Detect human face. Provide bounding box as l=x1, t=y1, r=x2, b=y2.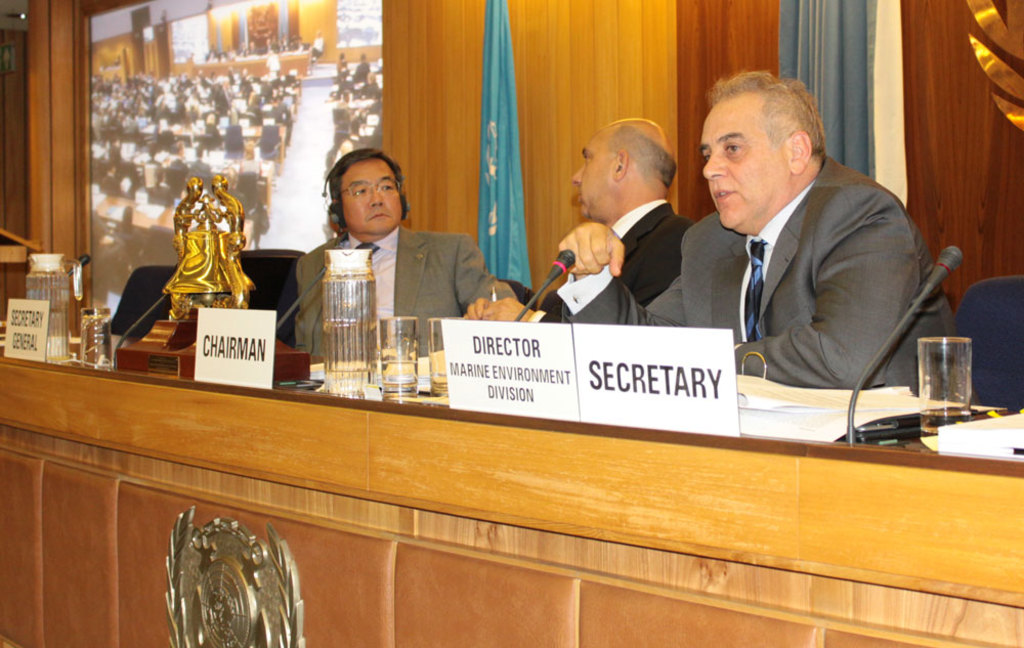
l=697, t=100, r=787, b=231.
